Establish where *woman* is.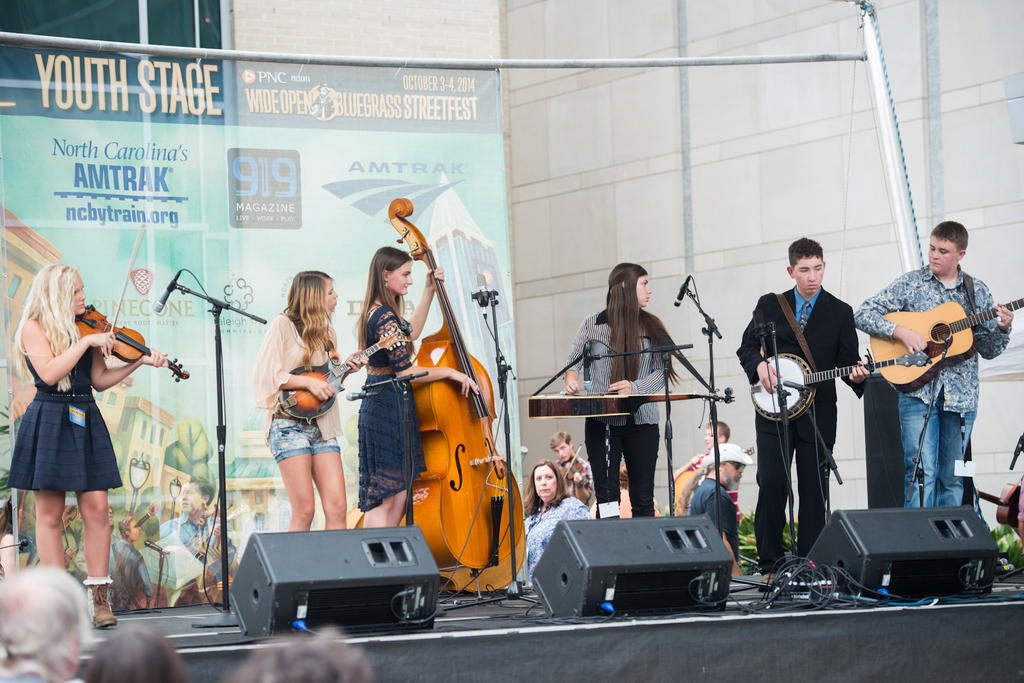
Established at left=521, top=458, right=589, bottom=589.
